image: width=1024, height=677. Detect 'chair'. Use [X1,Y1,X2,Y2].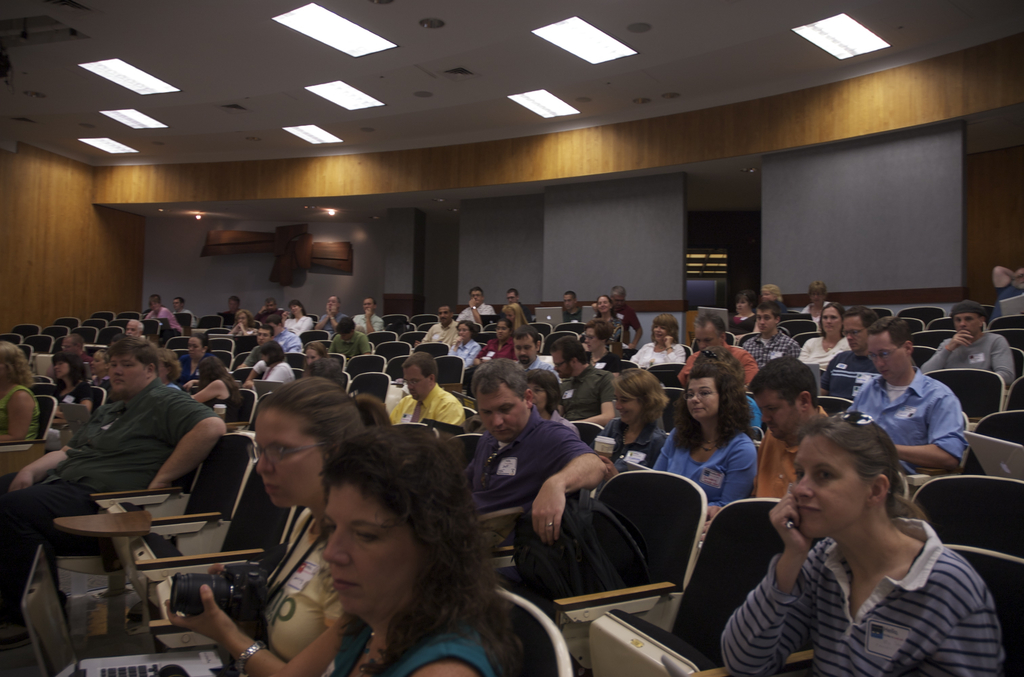
[875,309,892,323].
